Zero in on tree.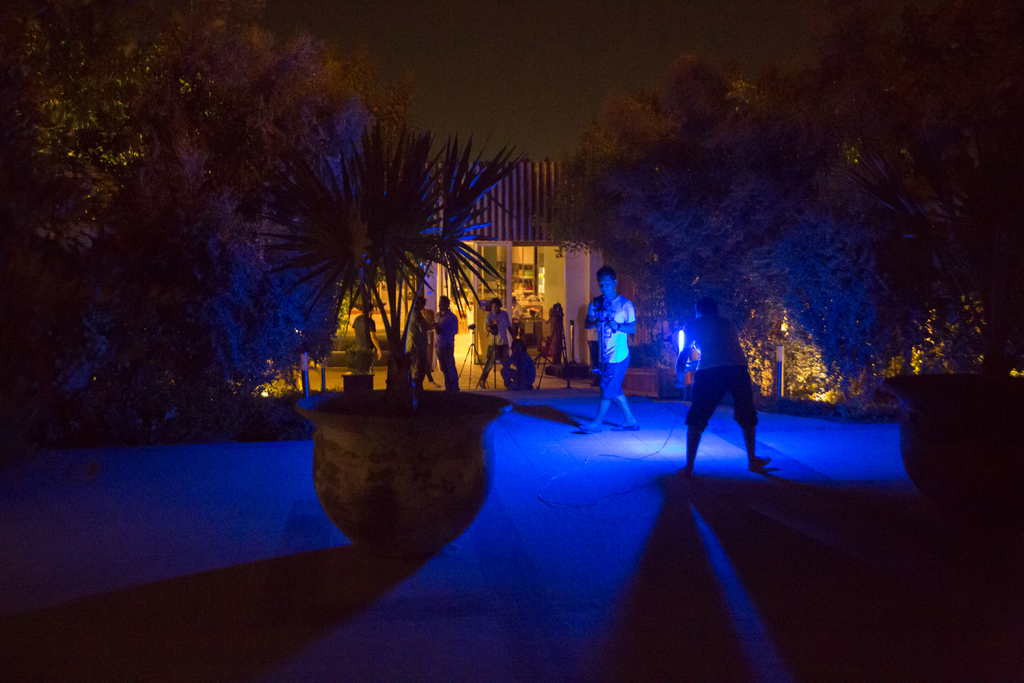
Zeroed in: (164, 8, 400, 400).
